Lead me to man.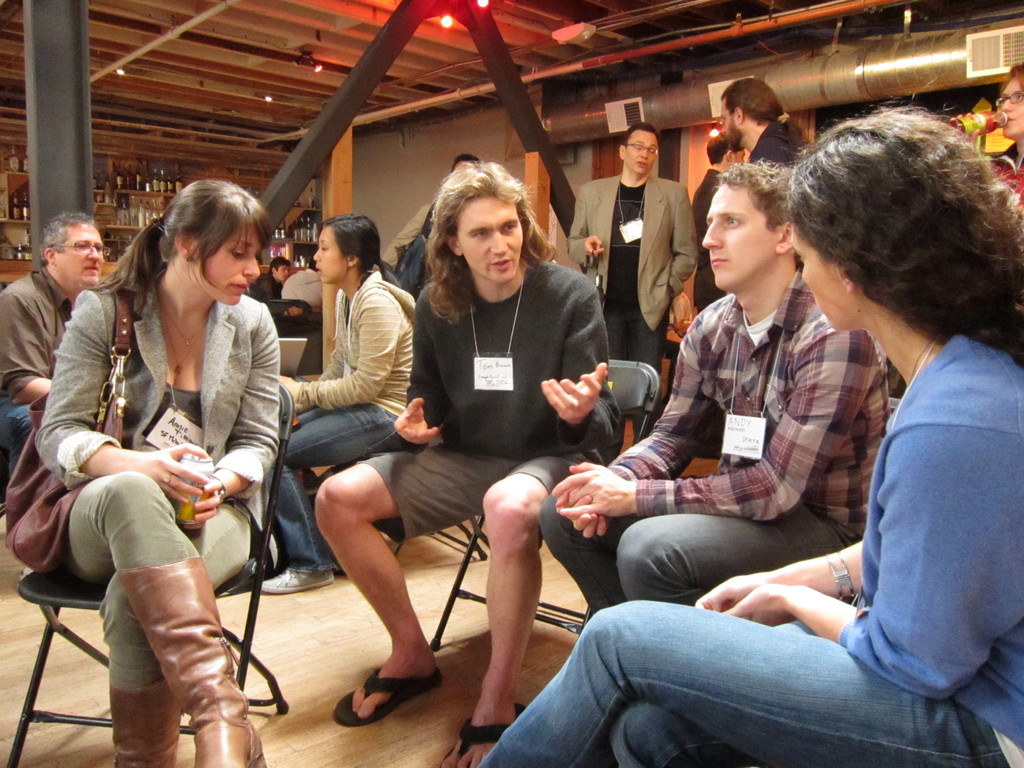
Lead to bbox=(280, 258, 324, 315).
